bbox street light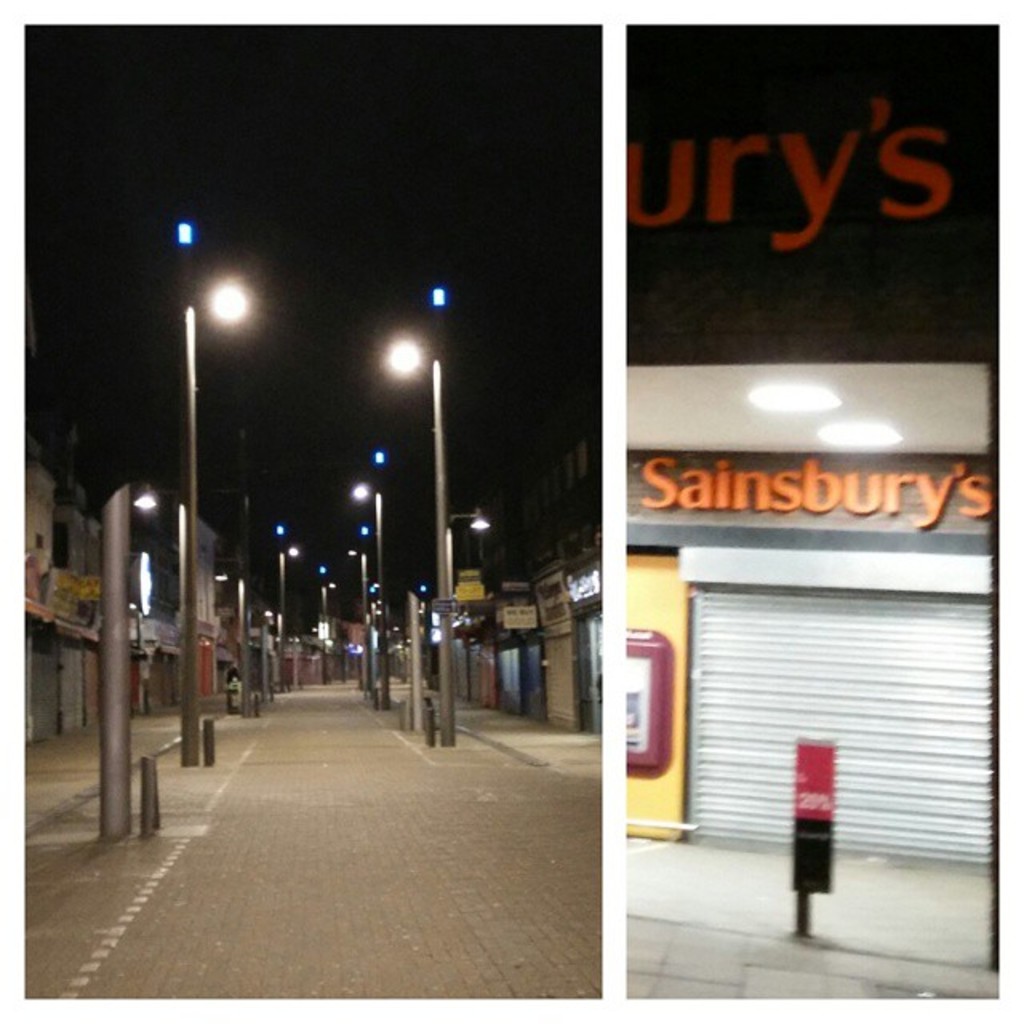
bbox=[358, 486, 389, 704]
